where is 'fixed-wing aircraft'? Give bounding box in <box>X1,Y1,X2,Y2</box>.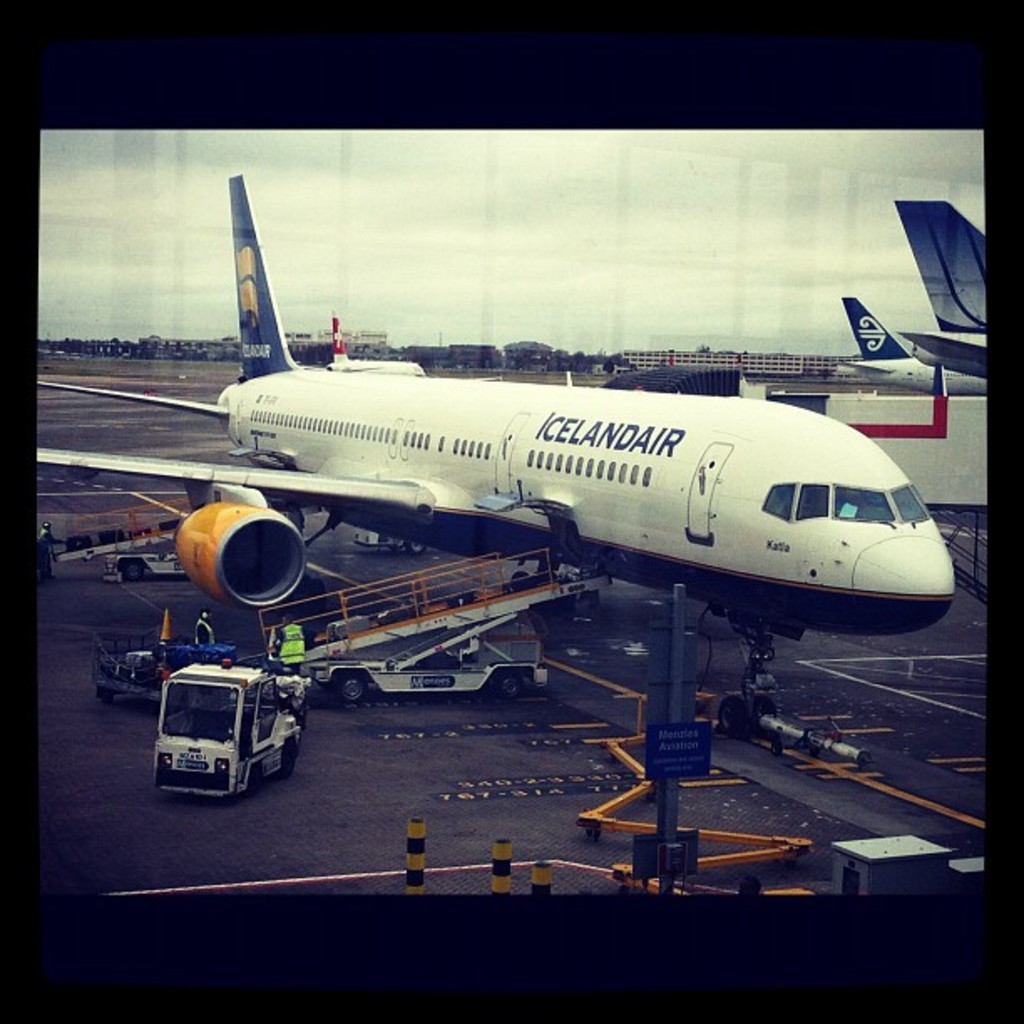
<box>30,172,954,639</box>.
